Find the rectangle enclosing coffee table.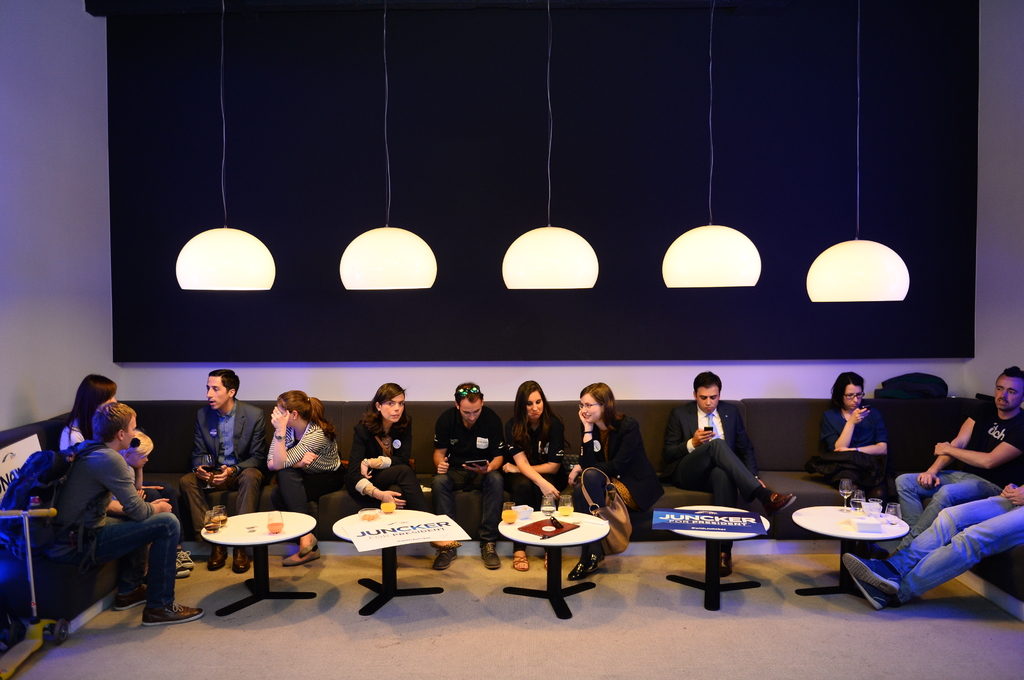
detection(502, 495, 633, 615).
